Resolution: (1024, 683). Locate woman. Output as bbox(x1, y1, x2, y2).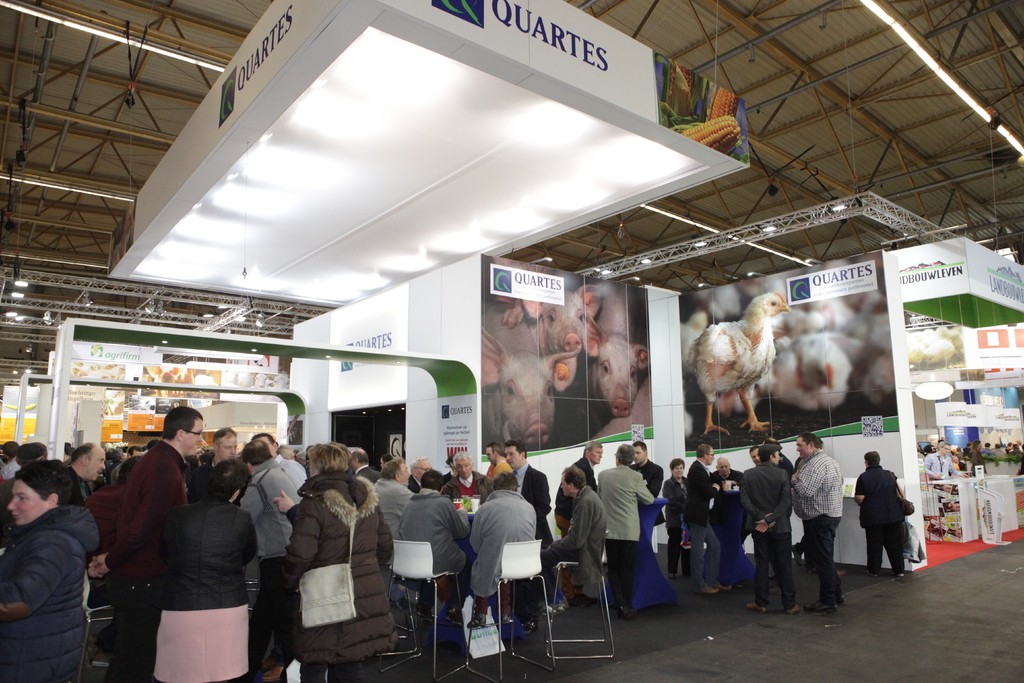
bbox(661, 458, 691, 579).
